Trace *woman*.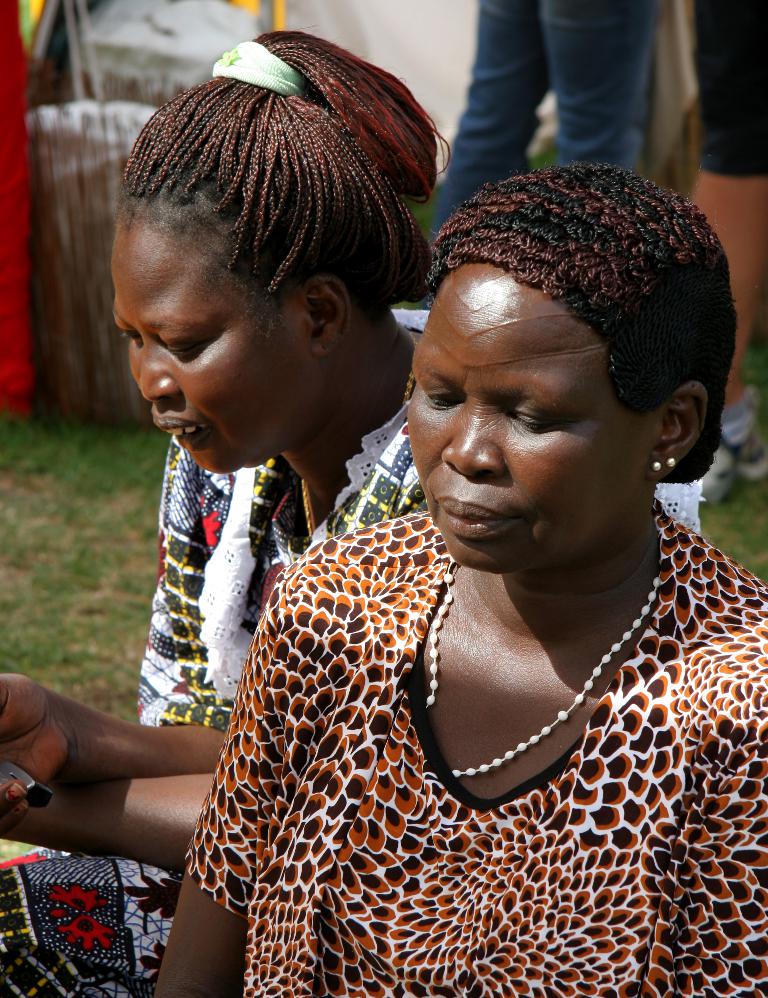
Traced to box=[0, 28, 704, 997].
